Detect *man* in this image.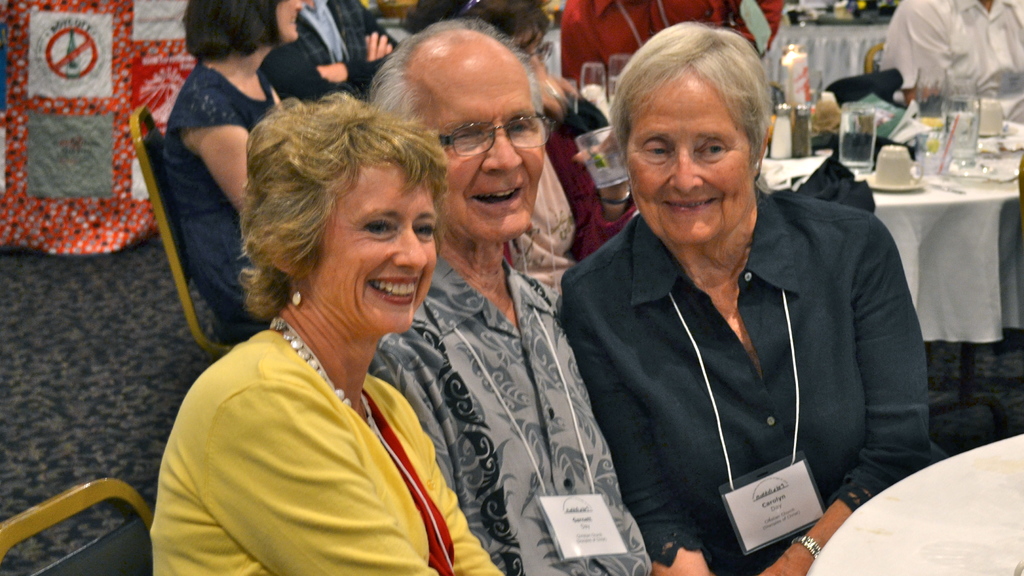
Detection: rect(357, 22, 650, 575).
